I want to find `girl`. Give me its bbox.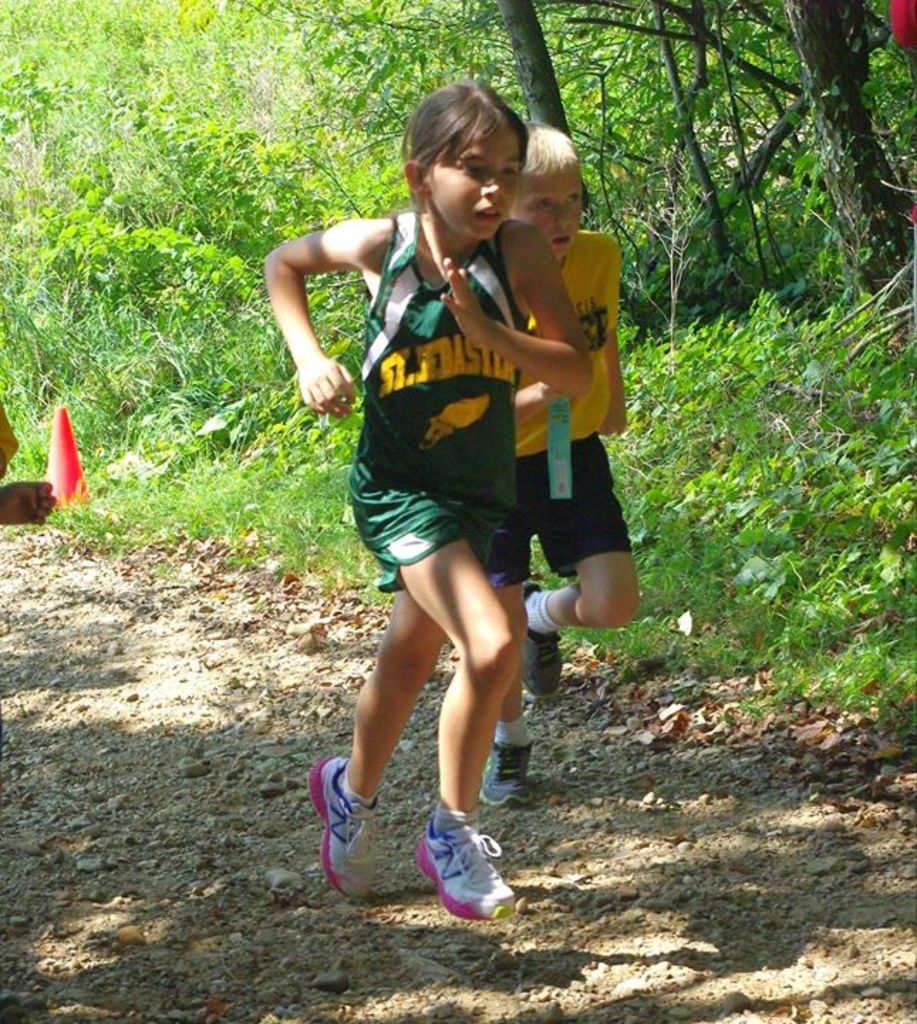
detection(263, 70, 599, 933).
